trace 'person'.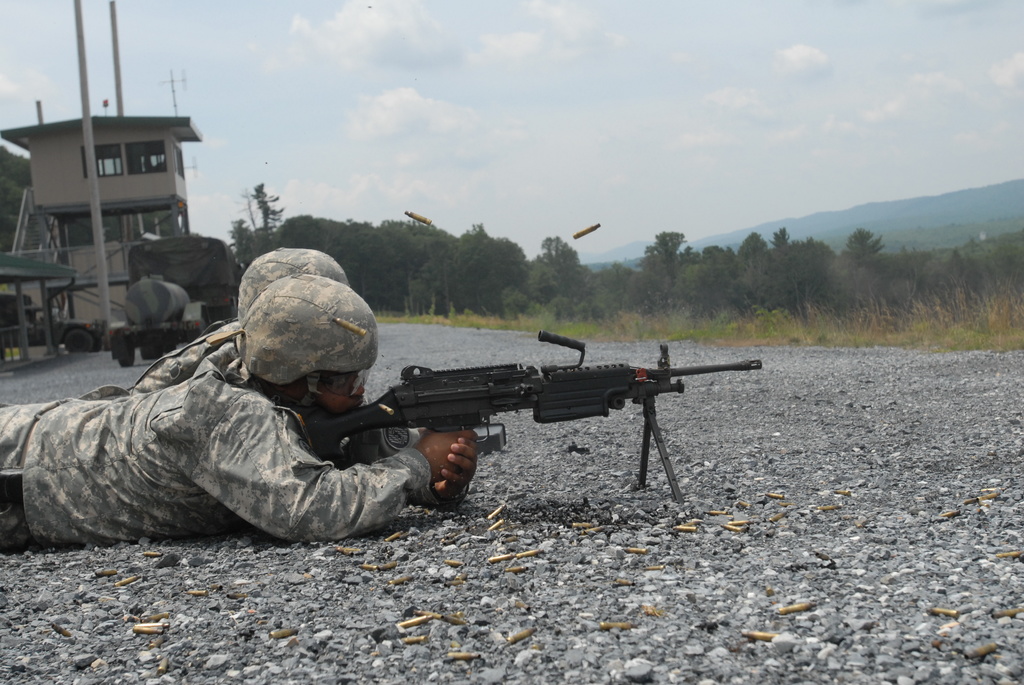
Traced to box(80, 238, 356, 383).
